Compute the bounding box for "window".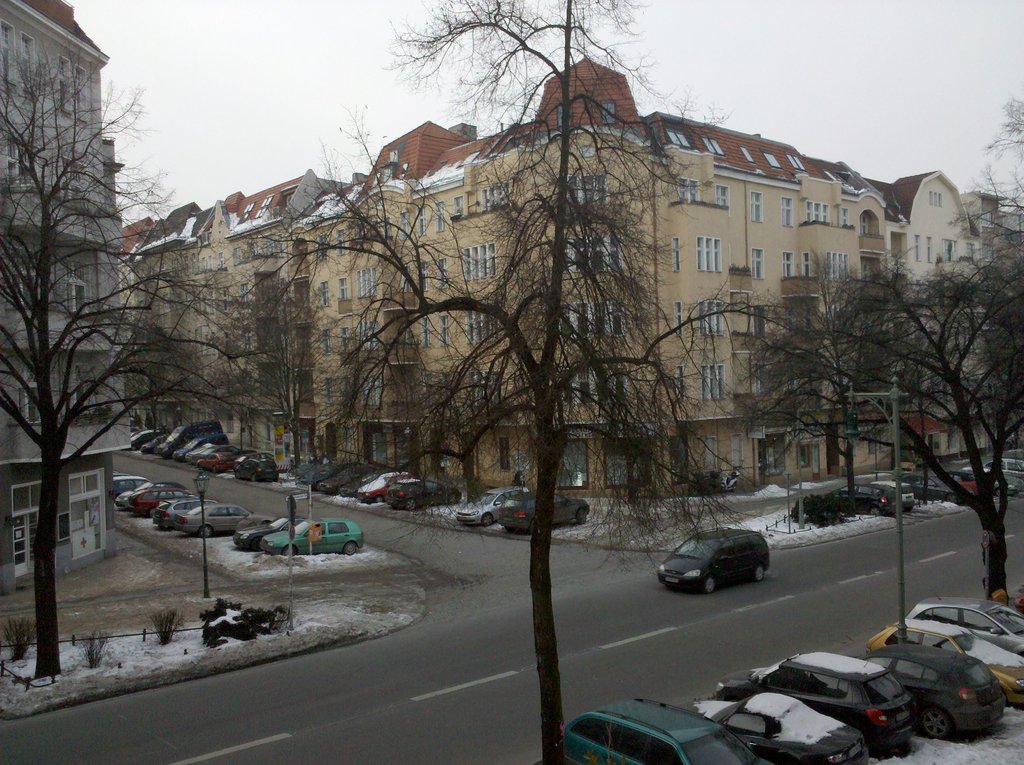
[70,65,90,122].
